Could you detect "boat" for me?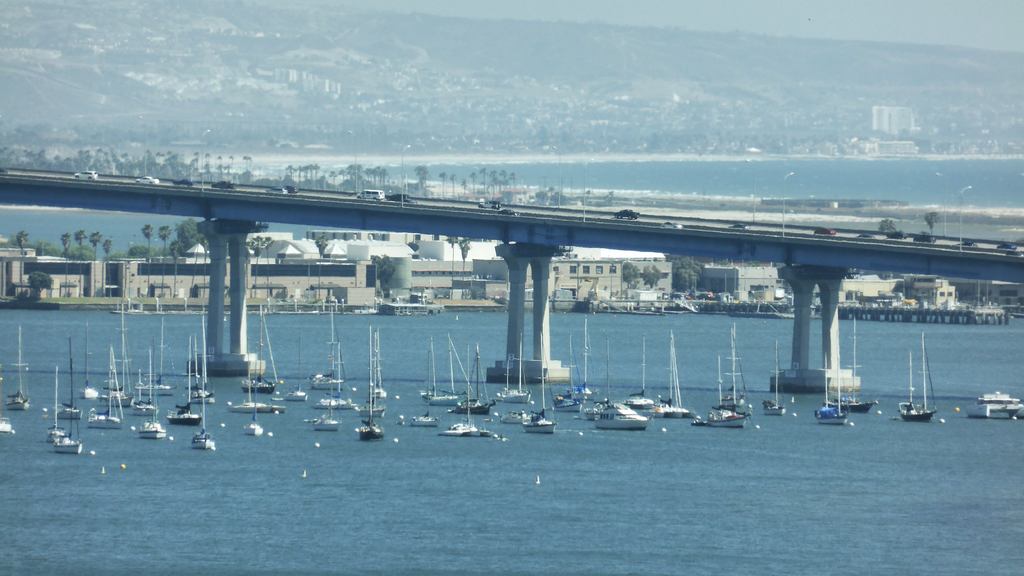
Detection result: l=78, t=335, r=97, b=397.
